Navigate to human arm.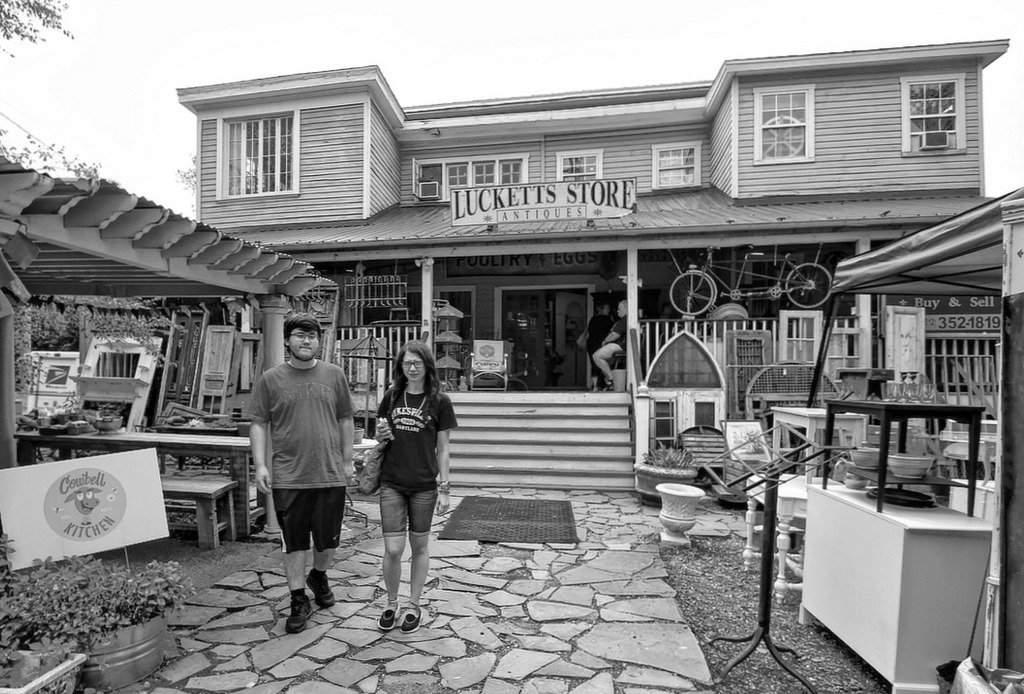
Navigation target: <box>335,366,355,488</box>.
